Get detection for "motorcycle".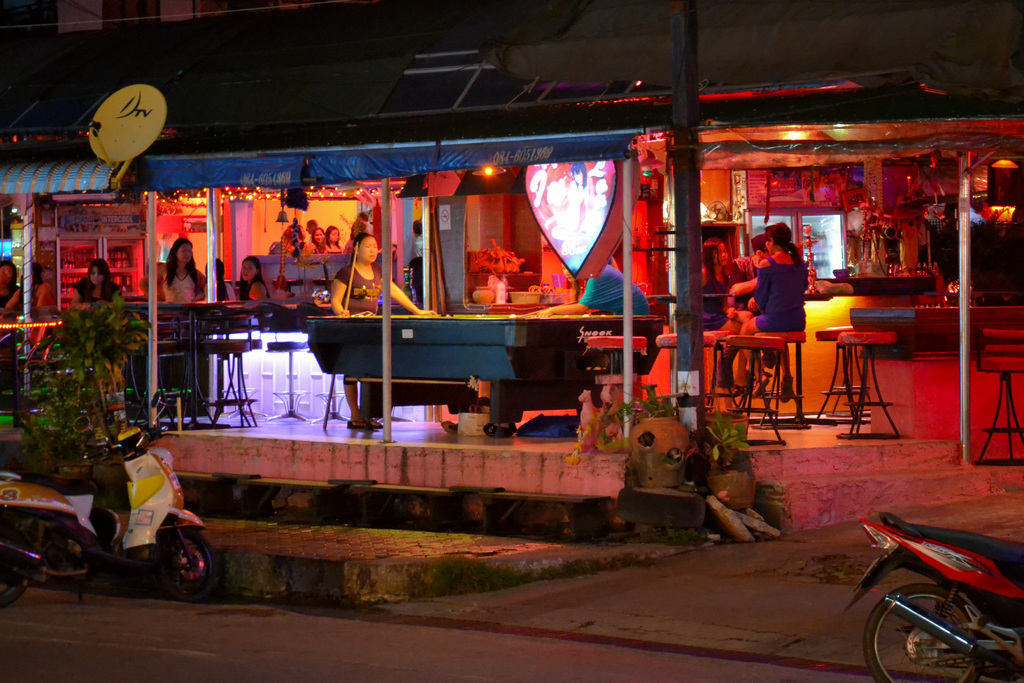
Detection: [x1=852, y1=499, x2=1023, y2=668].
